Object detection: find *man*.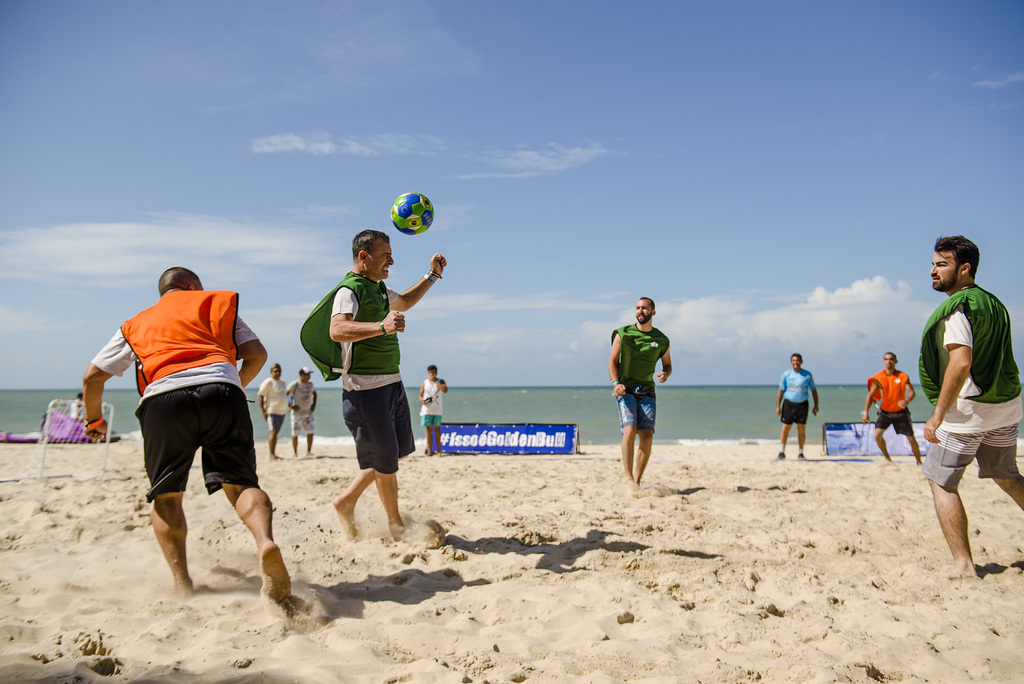
<region>610, 295, 671, 484</region>.
